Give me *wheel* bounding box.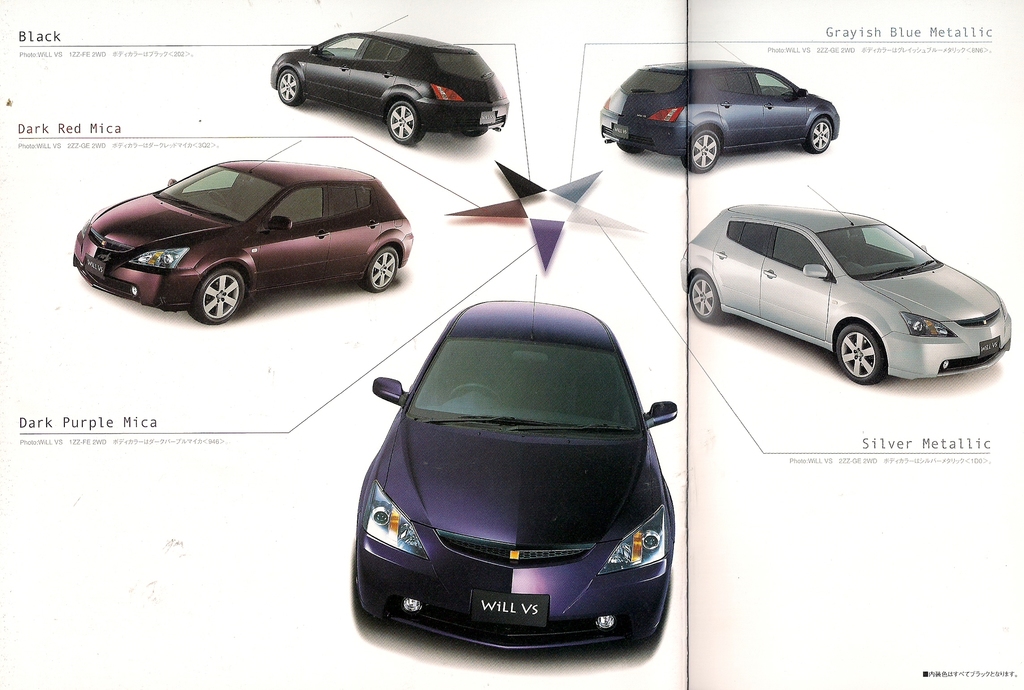
(687, 271, 724, 321).
